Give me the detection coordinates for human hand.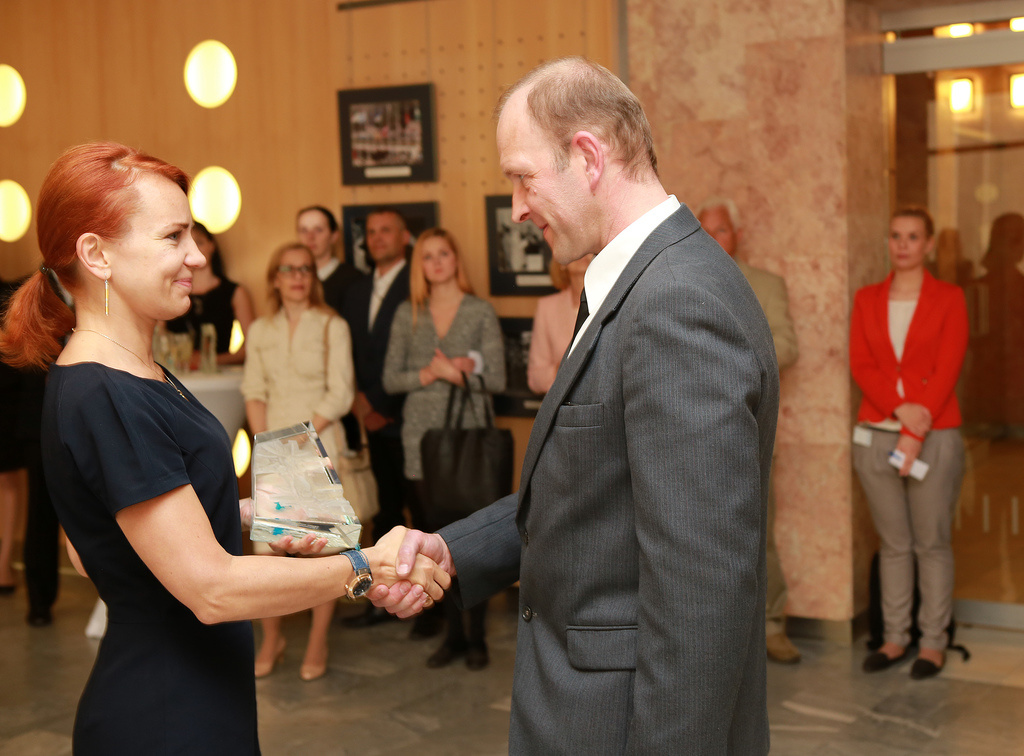
(left=363, top=524, right=456, bottom=626).
